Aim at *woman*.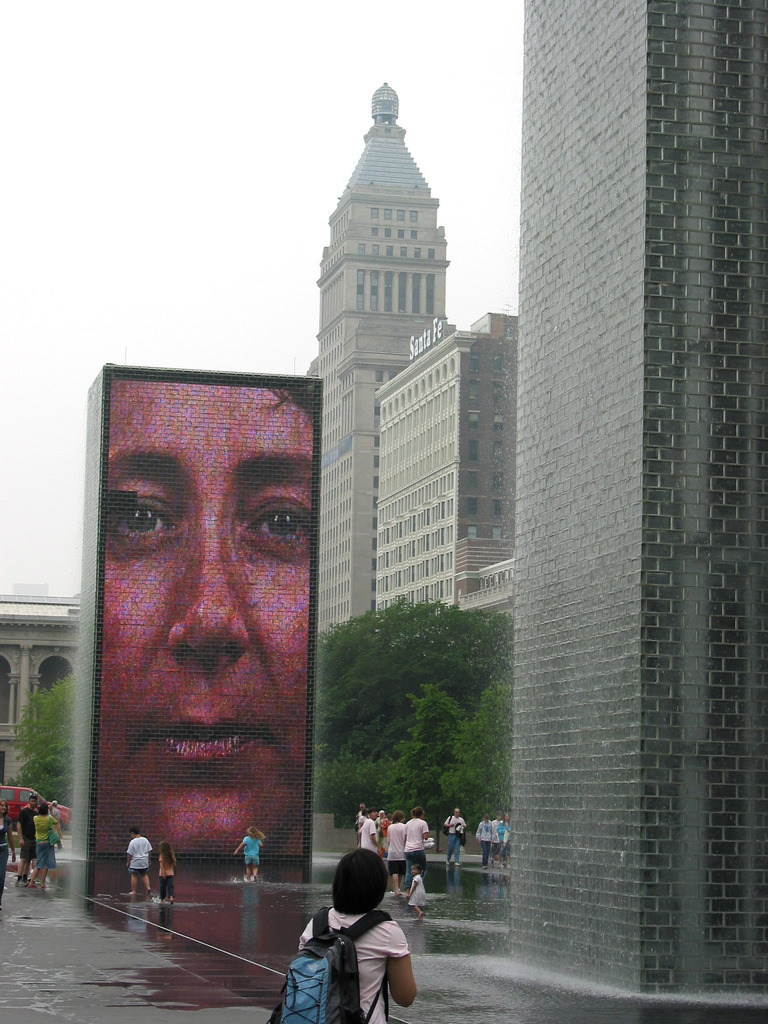
Aimed at x1=231 y1=824 x2=266 y2=881.
